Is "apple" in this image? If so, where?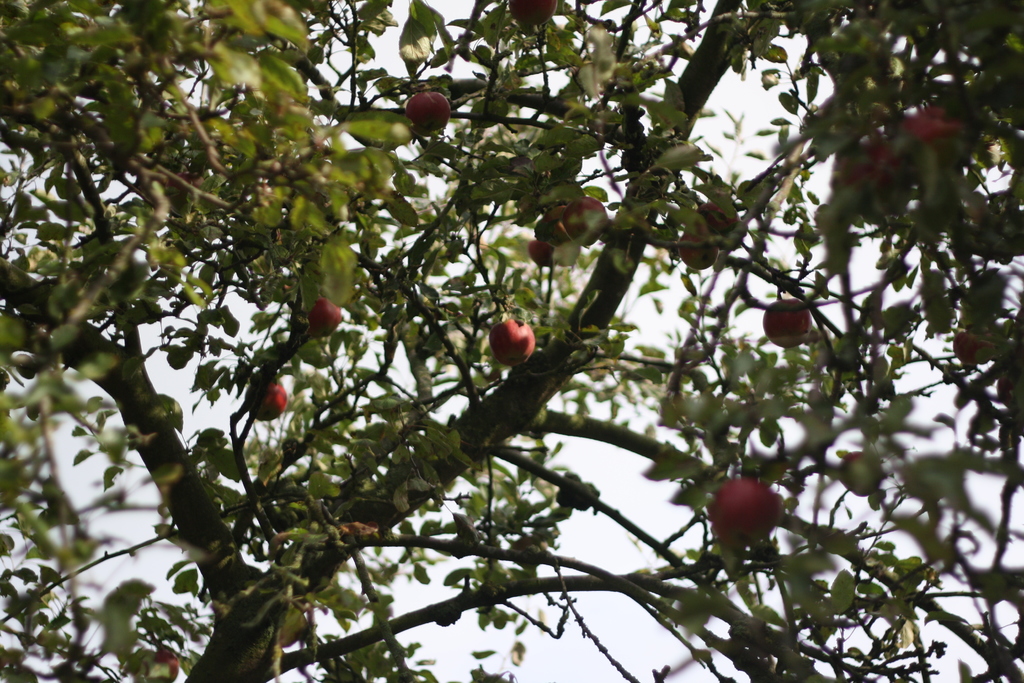
Yes, at crop(952, 333, 995, 365).
